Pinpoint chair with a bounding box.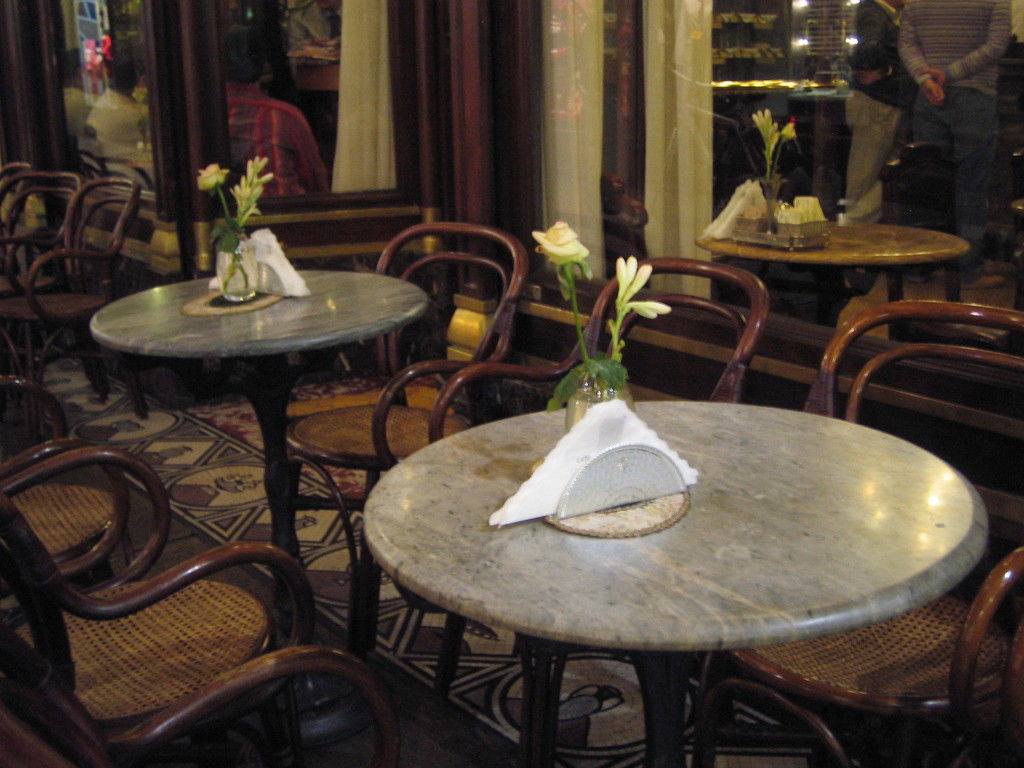
select_region(277, 222, 527, 637).
